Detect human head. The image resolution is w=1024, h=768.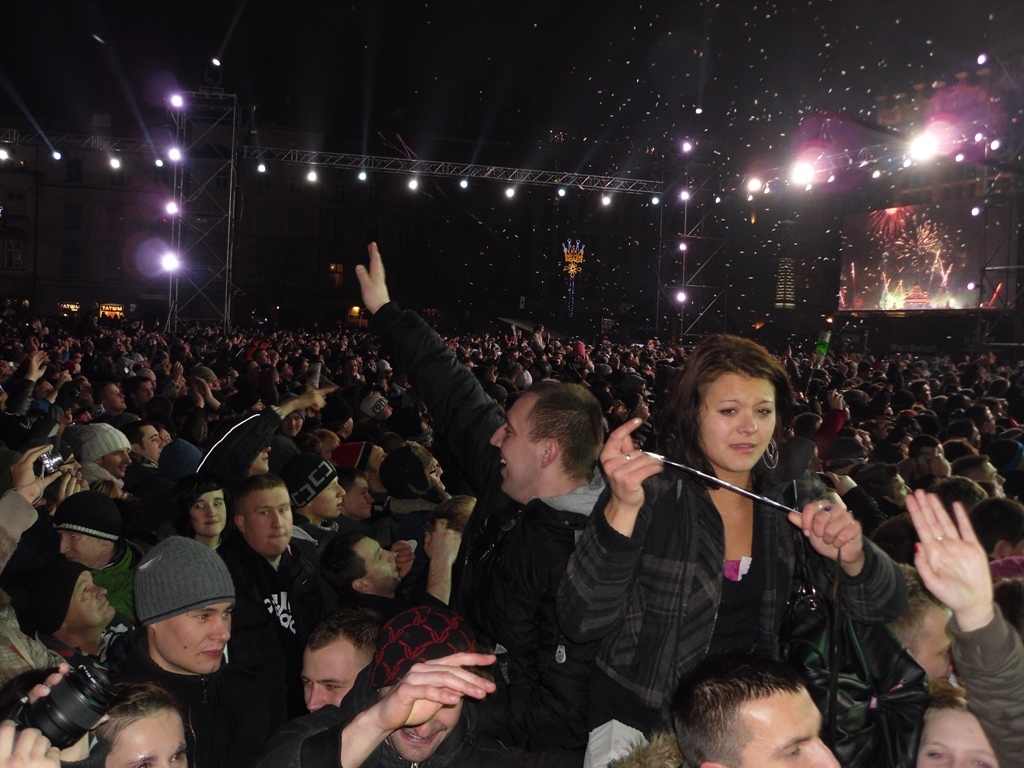
[x1=133, y1=540, x2=238, y2=676].
